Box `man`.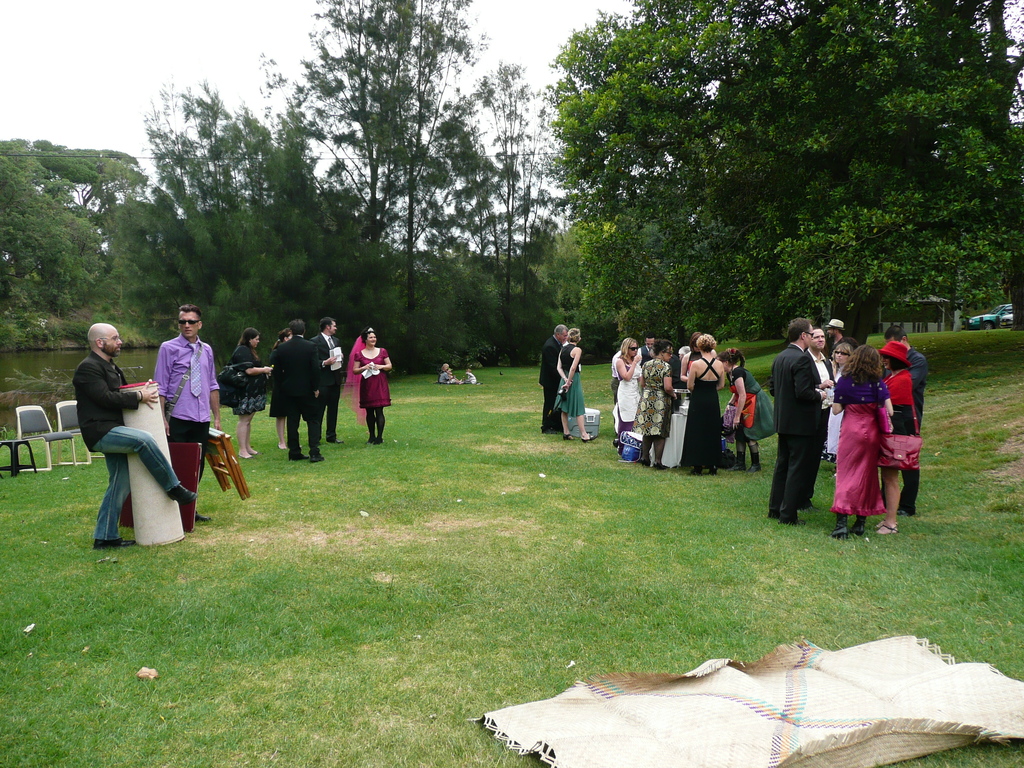
crop(273, 320, 325, 464).
